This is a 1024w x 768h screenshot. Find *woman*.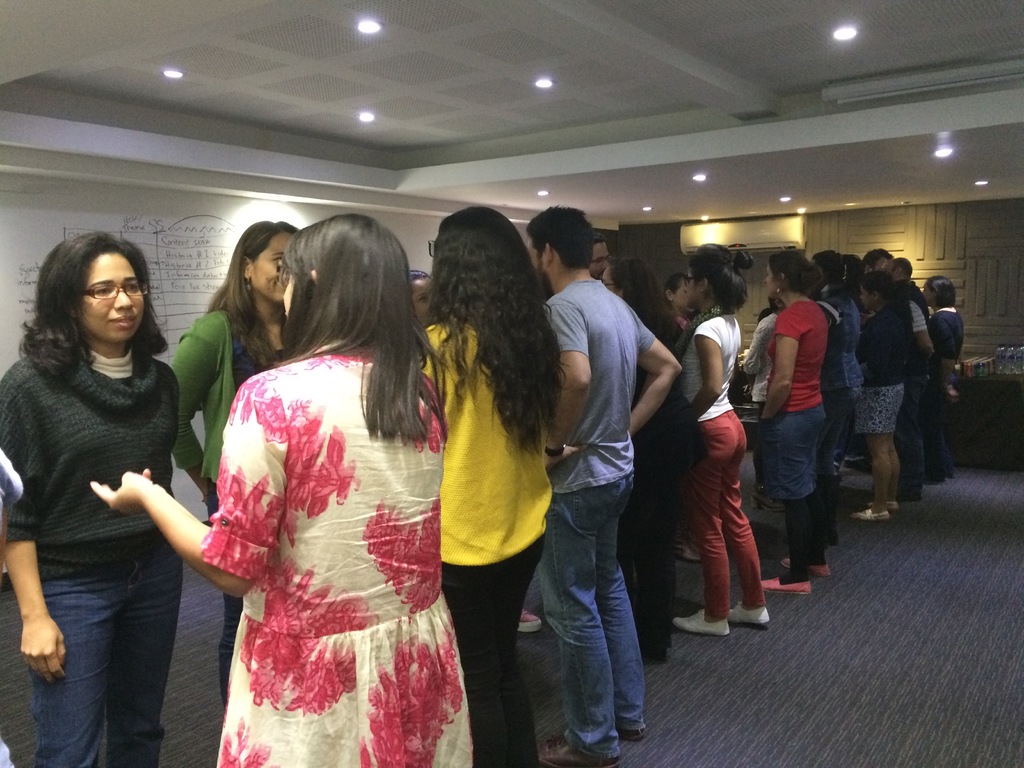
Bounding box: (924, 276, 966, 490).
